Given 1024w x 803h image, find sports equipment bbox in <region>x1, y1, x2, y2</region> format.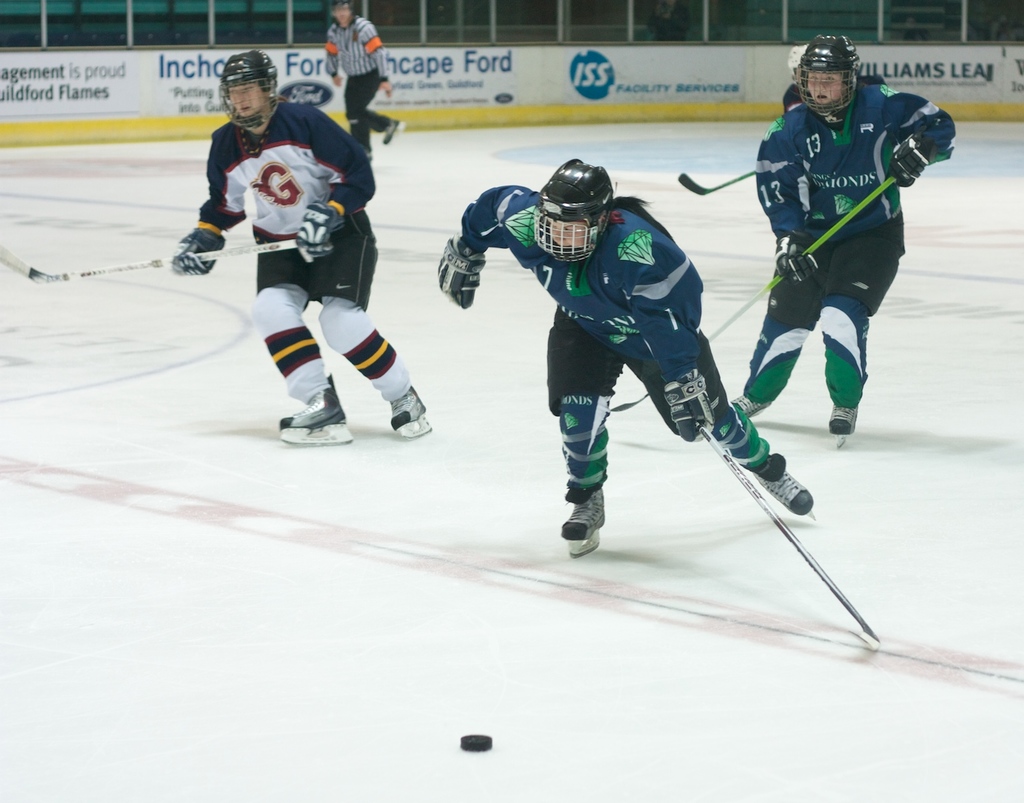
<region>604, 175, 898, 412</region>.
